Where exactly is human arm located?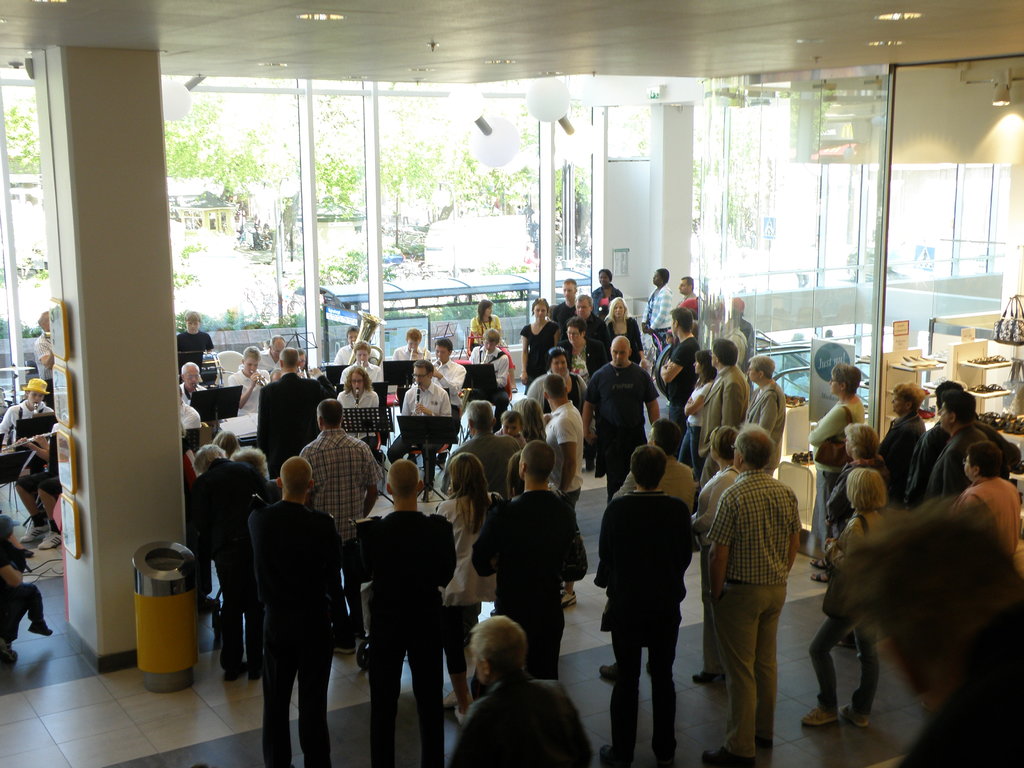
Its bounding box is [x1=756, y1=390, x2=774, y2=431].
